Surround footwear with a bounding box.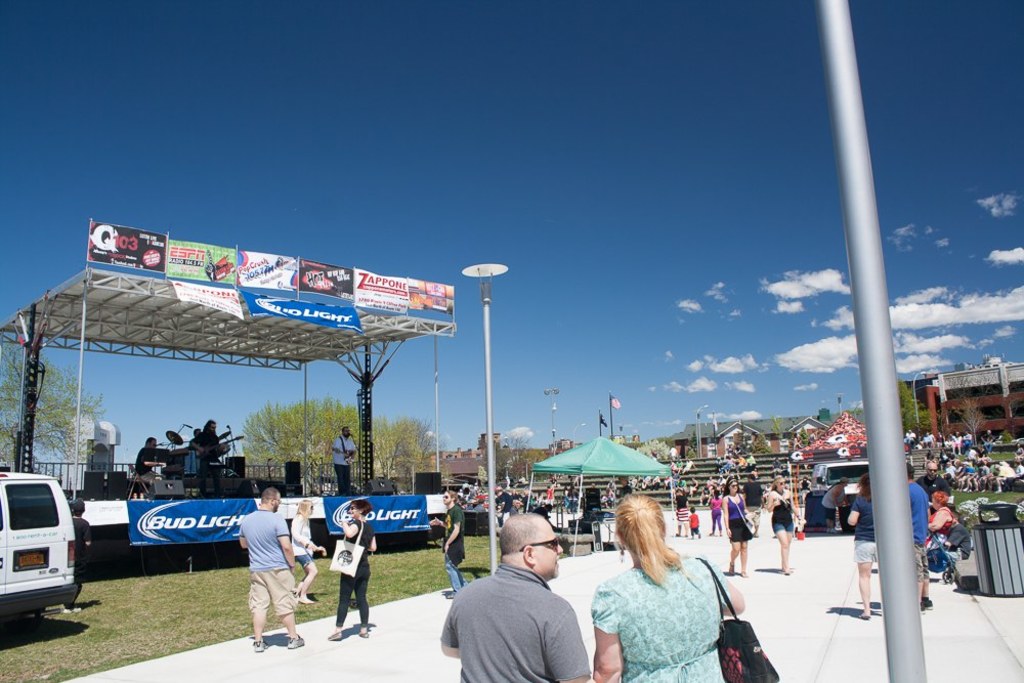
detection(857, 608, 868, 617).
